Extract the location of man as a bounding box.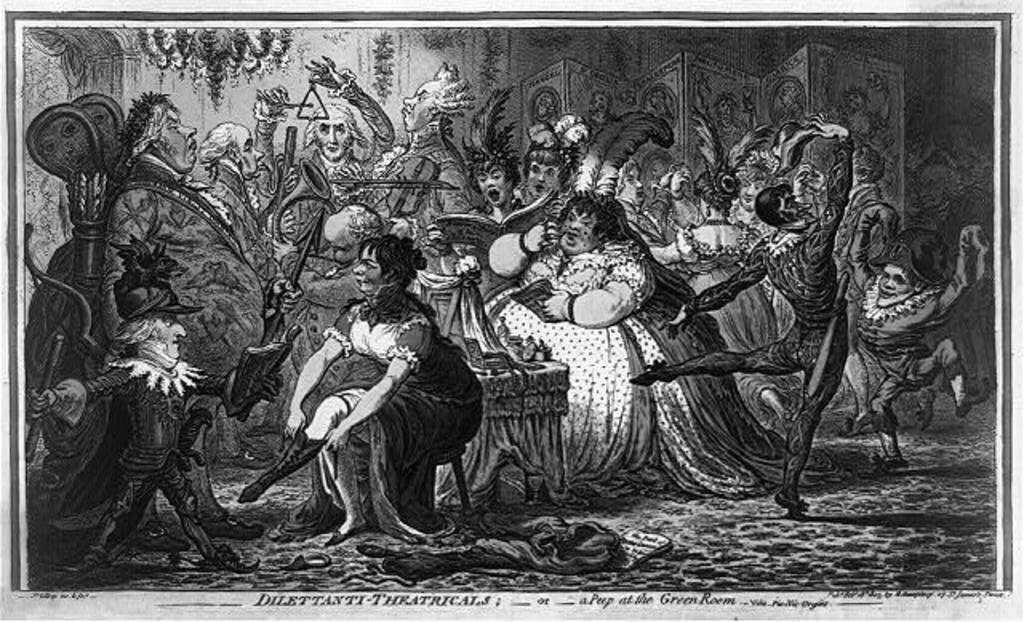
(x1=98, y1=88, x2=301, y2=540).
